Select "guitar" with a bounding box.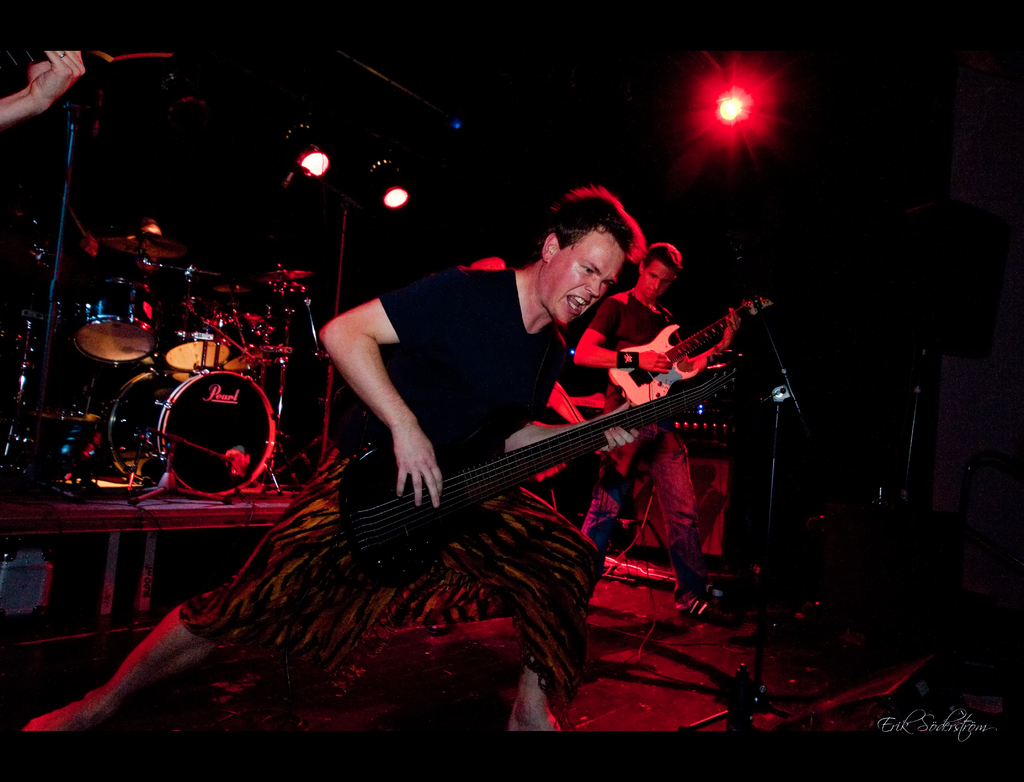
box=[604, 289, 778, 408].
